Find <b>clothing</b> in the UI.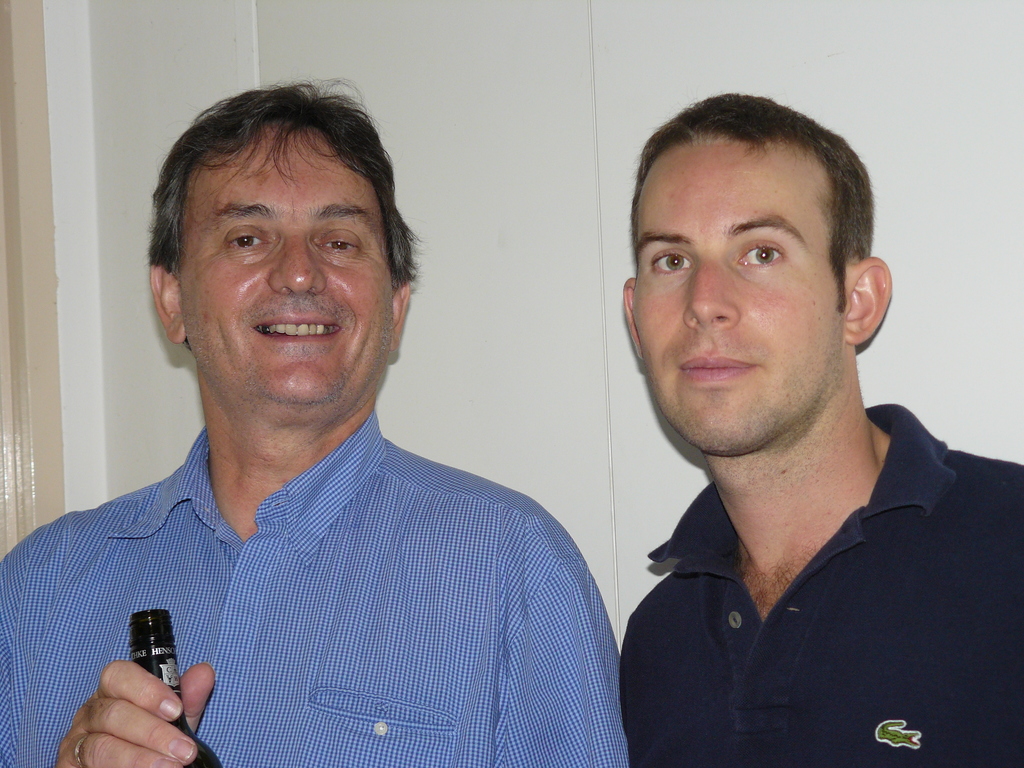
UI element at BBox(0, 399, 637, 767).
